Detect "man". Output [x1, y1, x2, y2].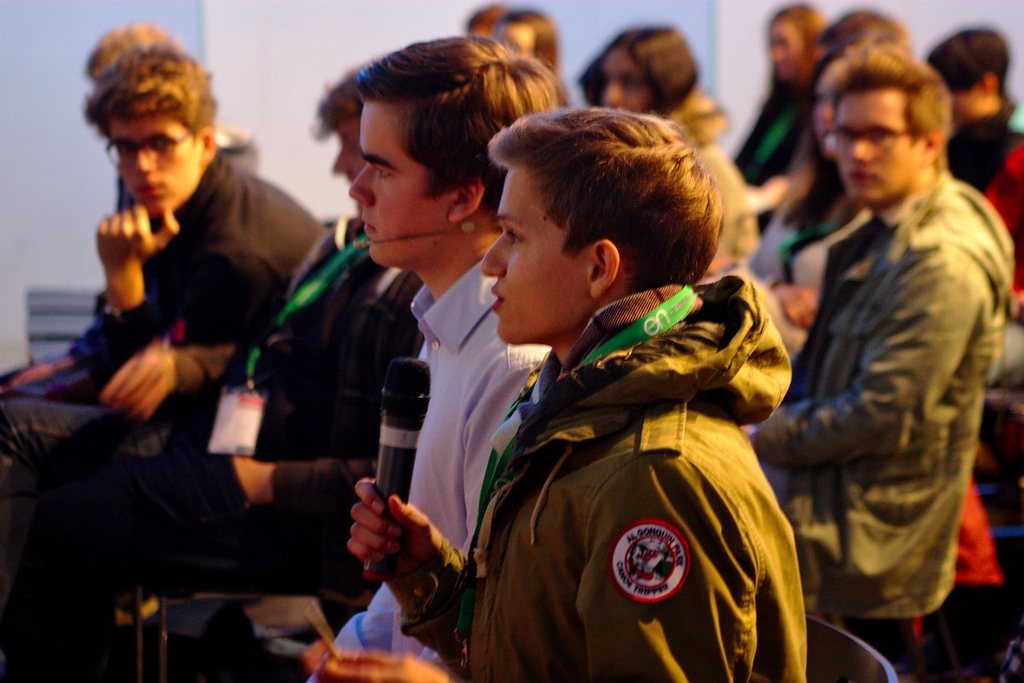
[344, 39, 556, 665].
